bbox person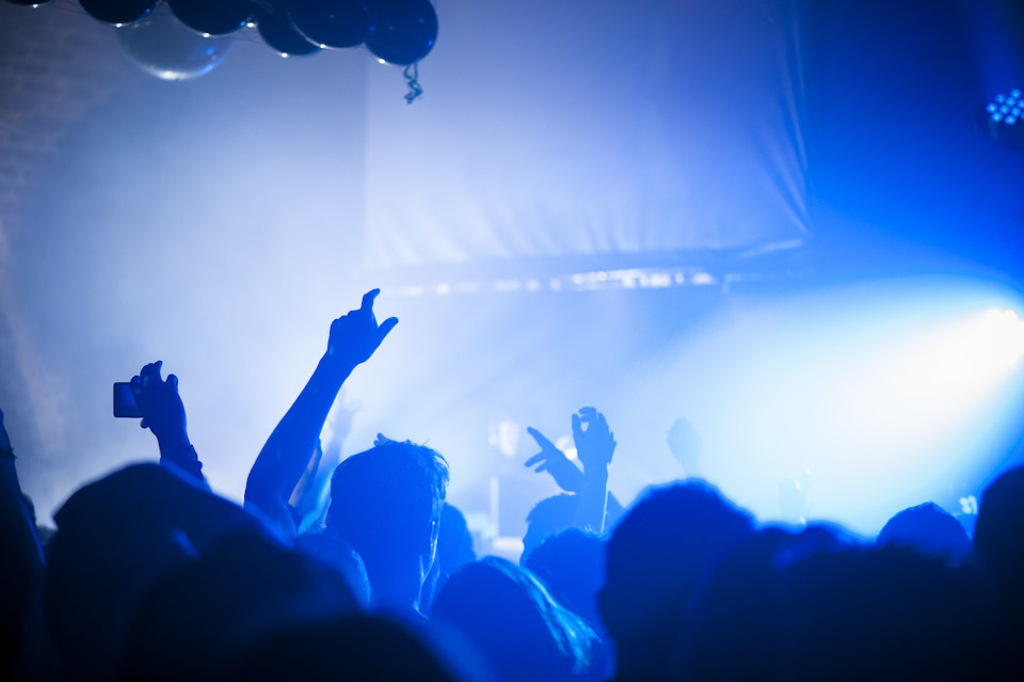
[865,496,949,558]
